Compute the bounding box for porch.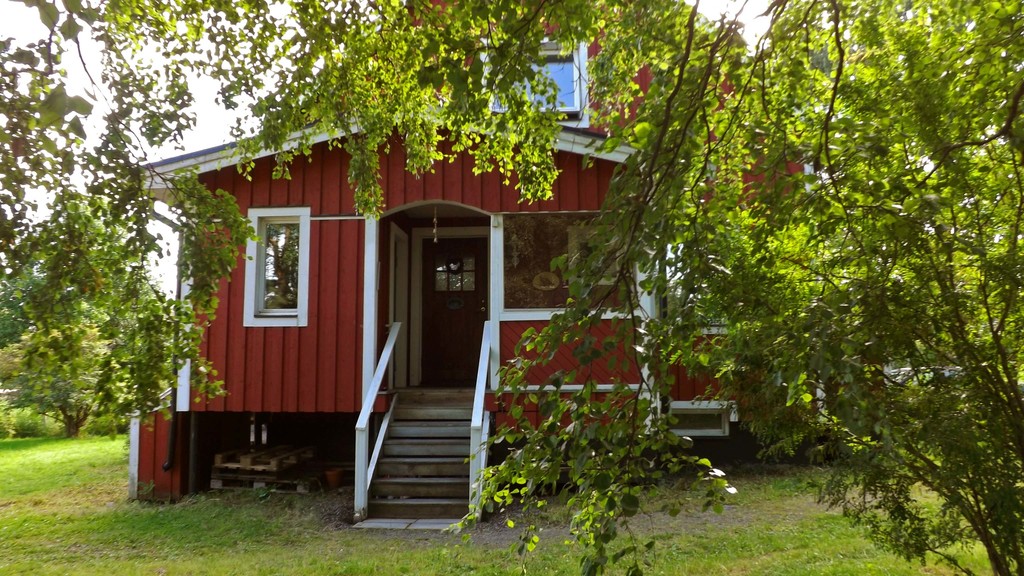
bbox=(381, 313, 740, 418).
